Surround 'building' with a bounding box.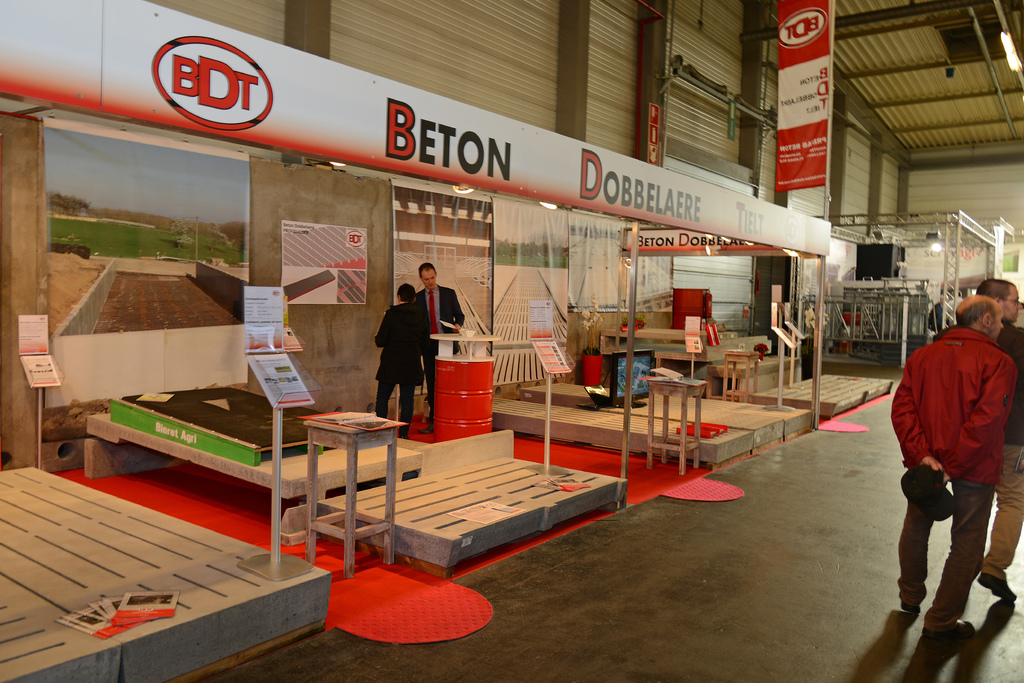
bbox=[0, 4, 1023, 680].
